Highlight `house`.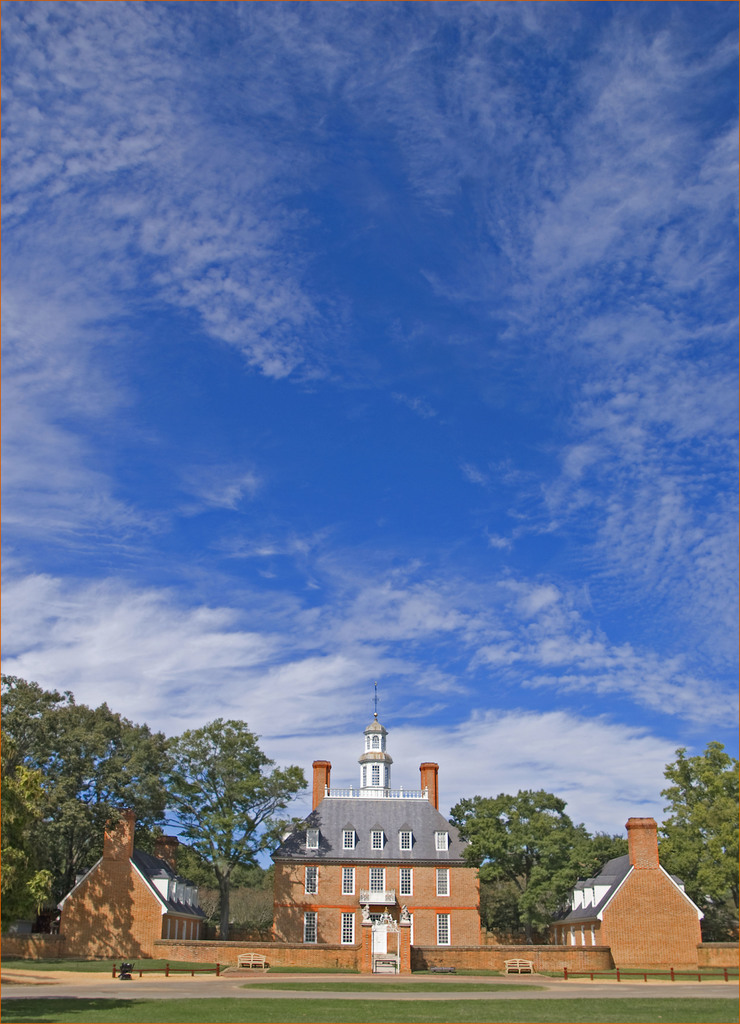
Highlighted region: (x1=556, y1=817, x2=701, y2=969).
